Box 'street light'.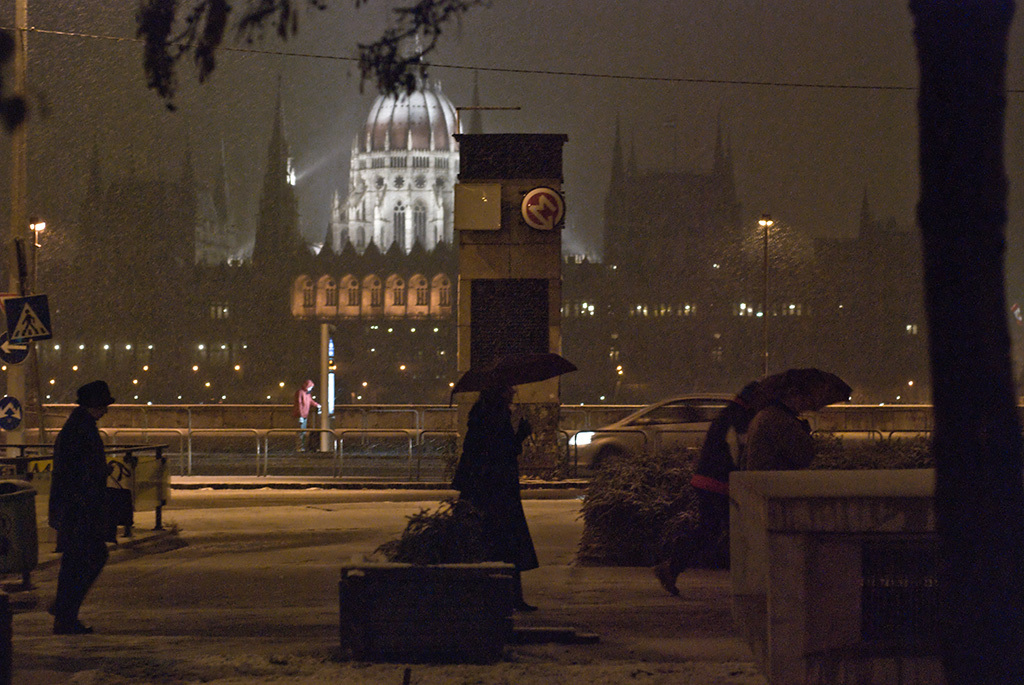
locate(25, 213, 49, 441).
